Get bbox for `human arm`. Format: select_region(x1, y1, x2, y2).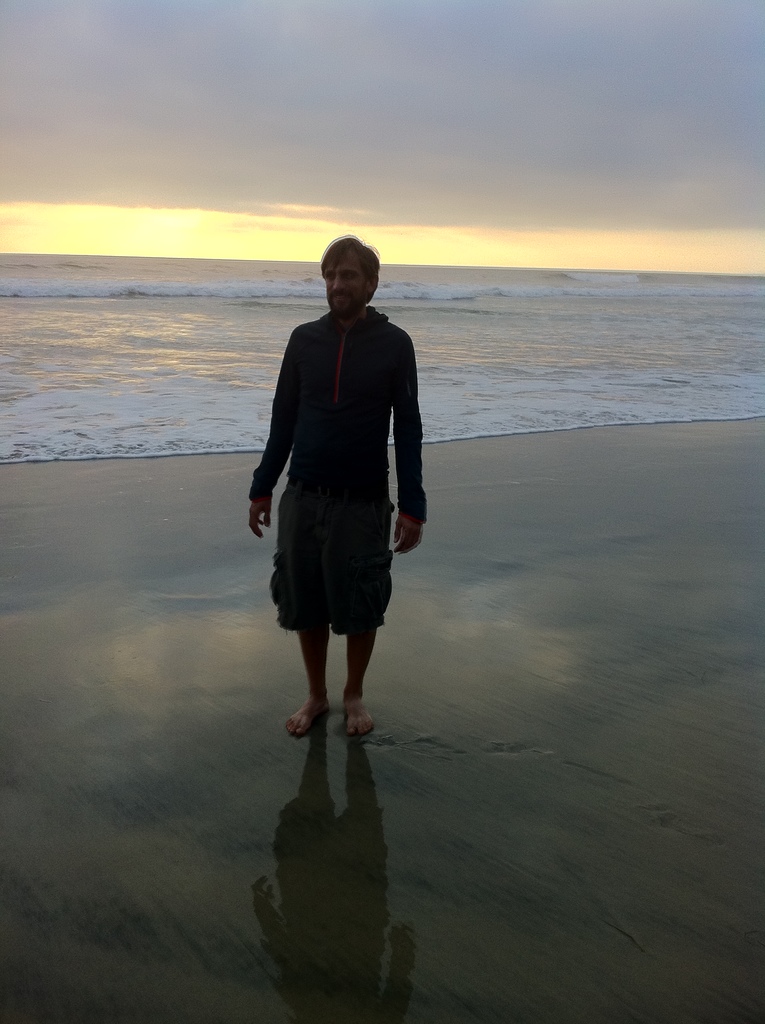
select_region(247, 358, 303, 531).
